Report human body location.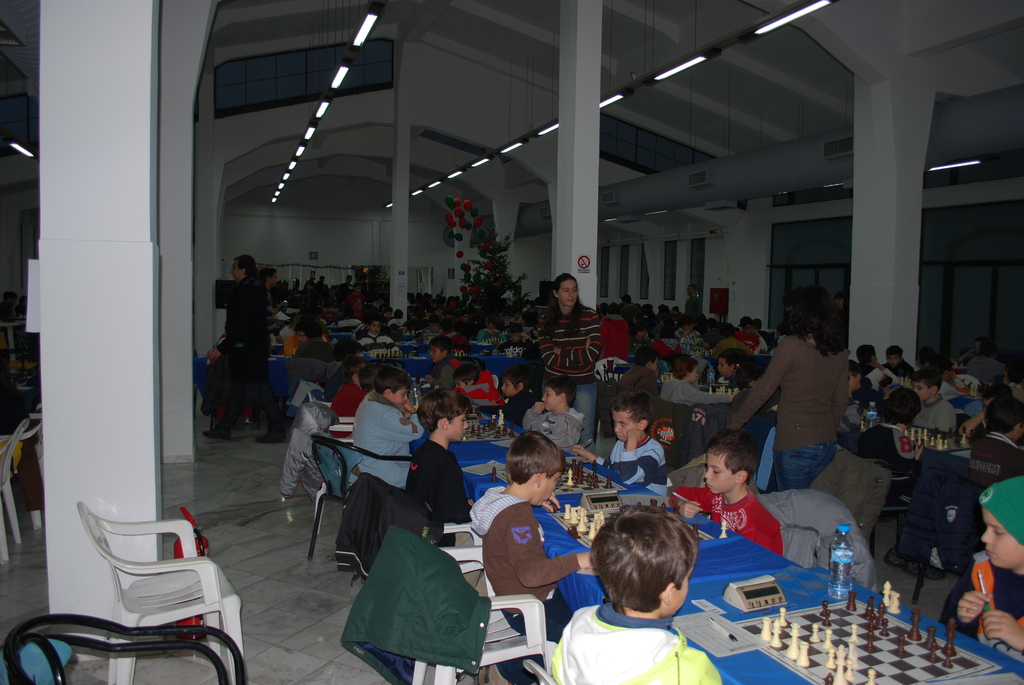
Report: bbox=(295, 320, 335, 359).
